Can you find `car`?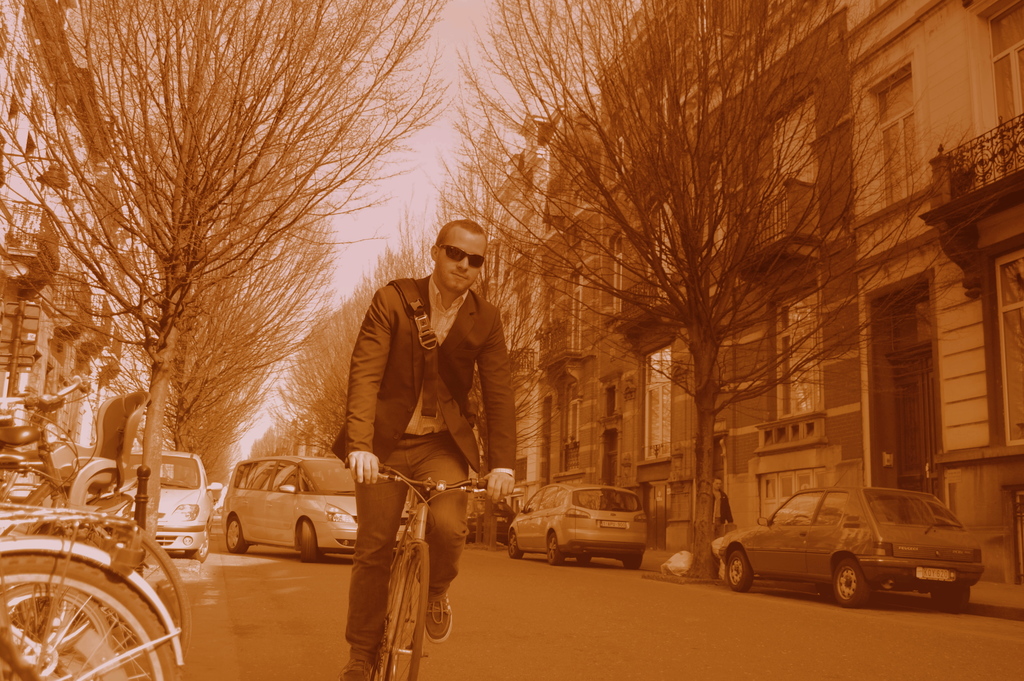
Yes, bounding box: [502, 485, 646, 565].
